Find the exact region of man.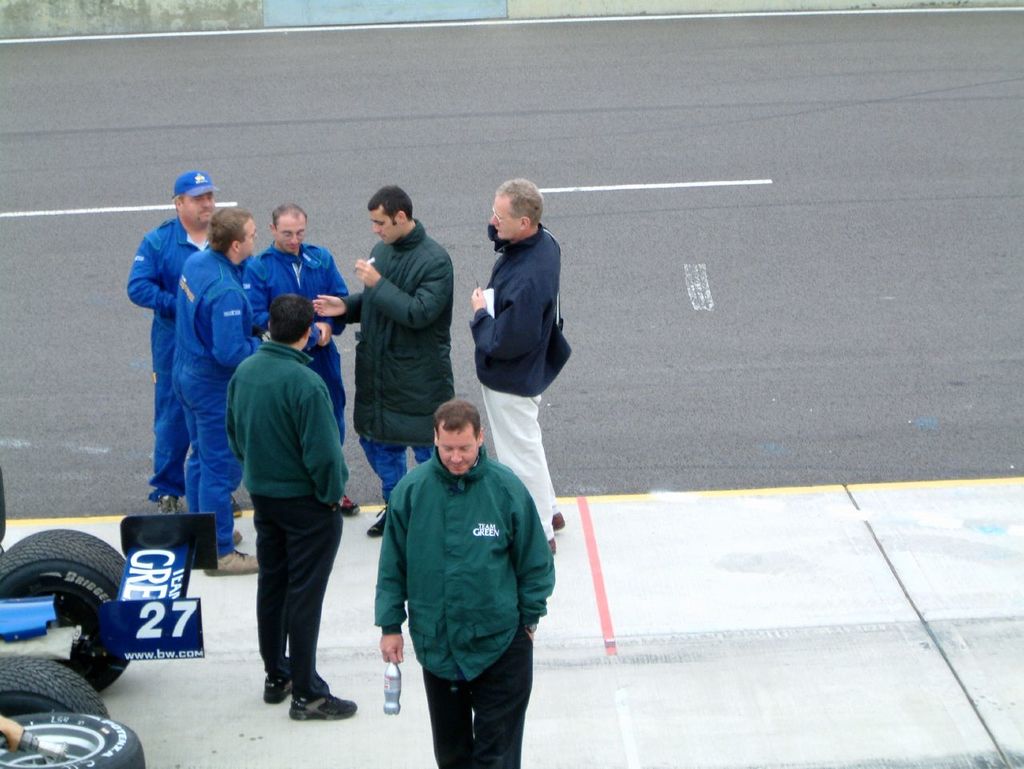
Exact region: x1=247 y1=204 x2=363 y2=519.
